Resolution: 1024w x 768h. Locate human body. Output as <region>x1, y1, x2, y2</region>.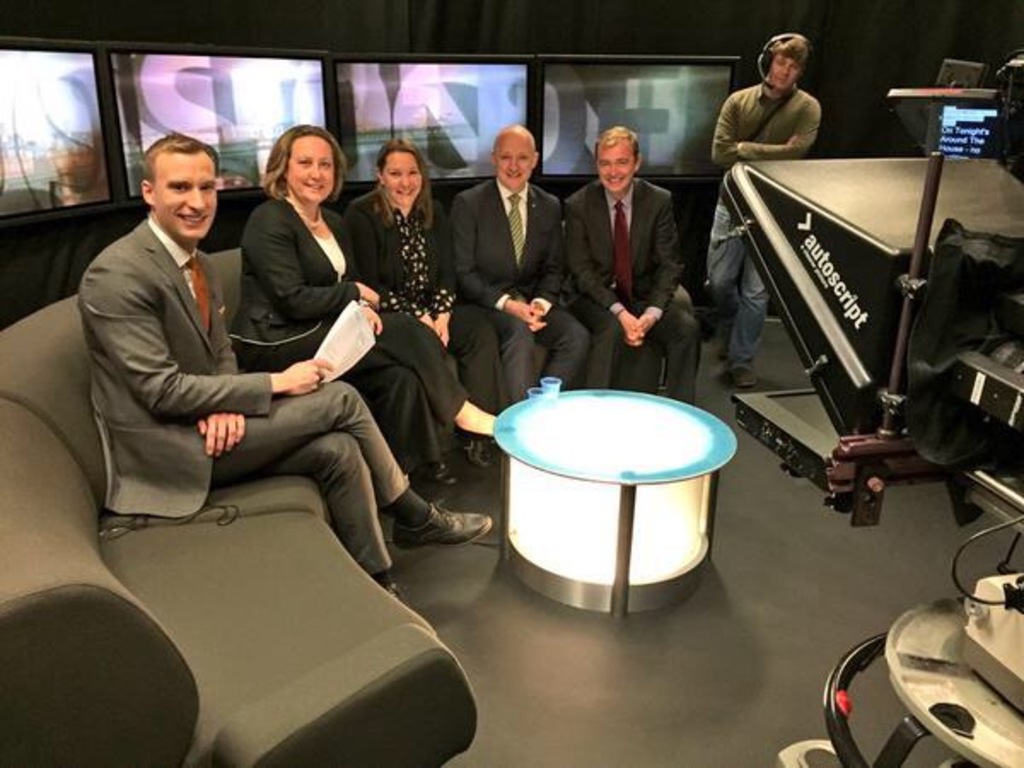
<region>710, 79, 821, 387</region>.
